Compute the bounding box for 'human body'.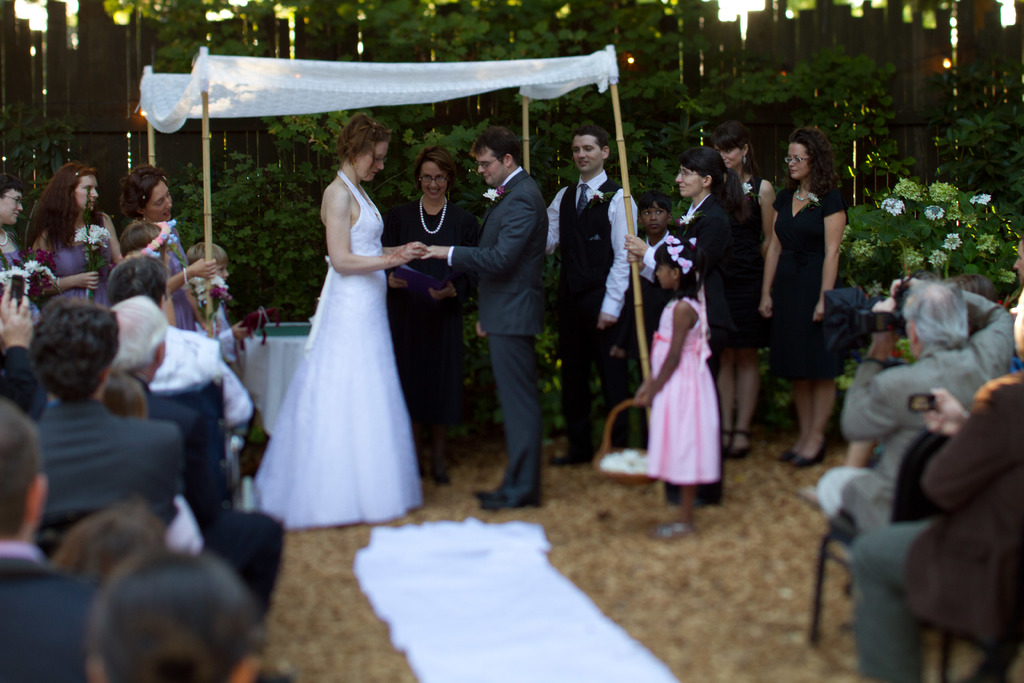
40, 172, 119, 292.
